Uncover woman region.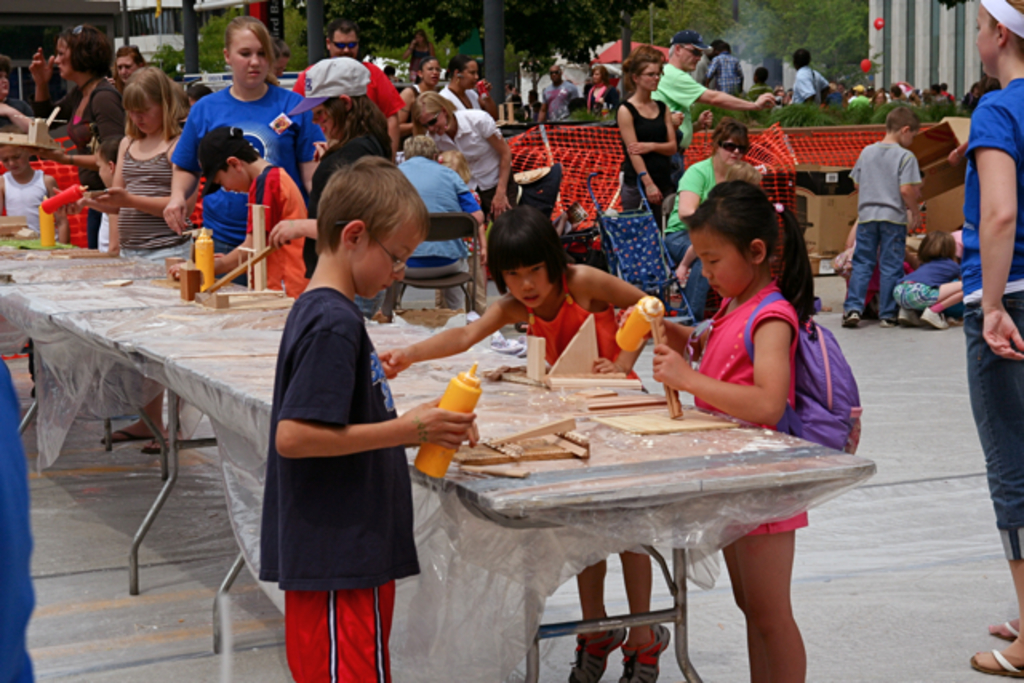
Uncovered: {"x1": 0, "y1": 19, "x2": 123, "y2": 266}.
